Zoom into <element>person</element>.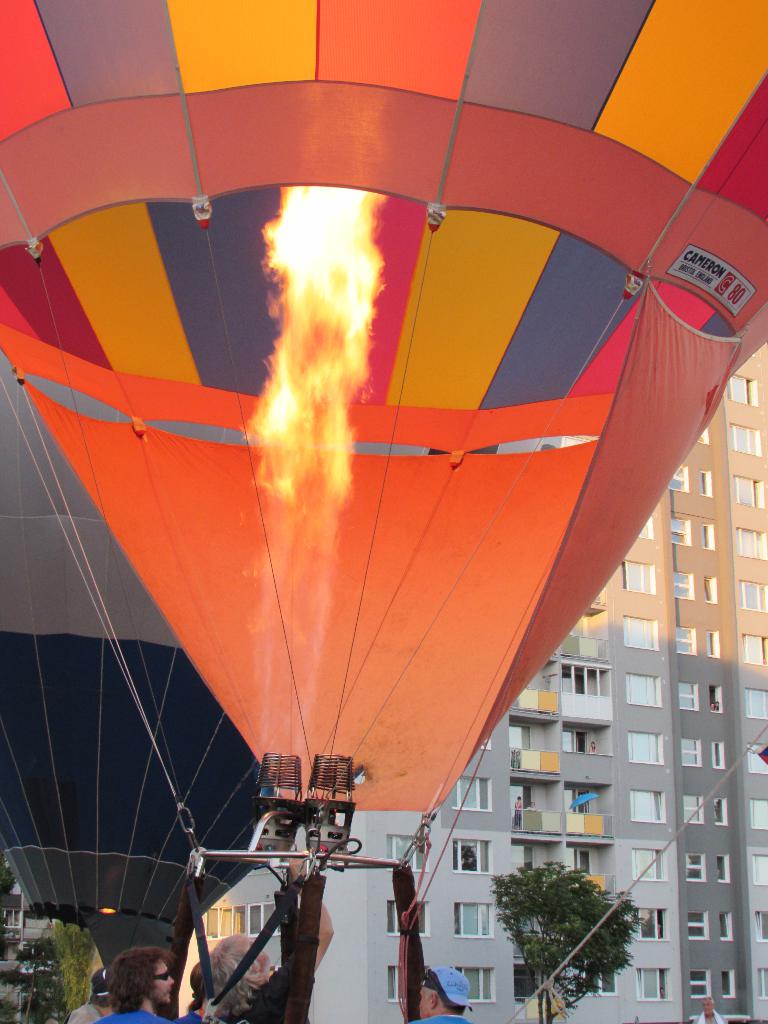
Zoom target: (99,930,172,1023).
